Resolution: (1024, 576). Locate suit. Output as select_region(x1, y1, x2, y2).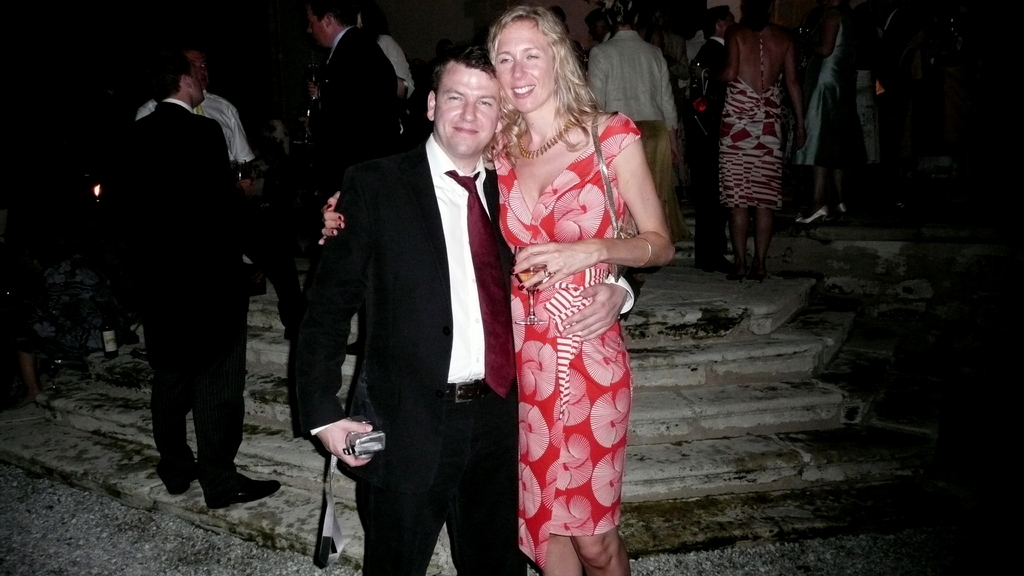
select_region(298, 38, 513, 563).
